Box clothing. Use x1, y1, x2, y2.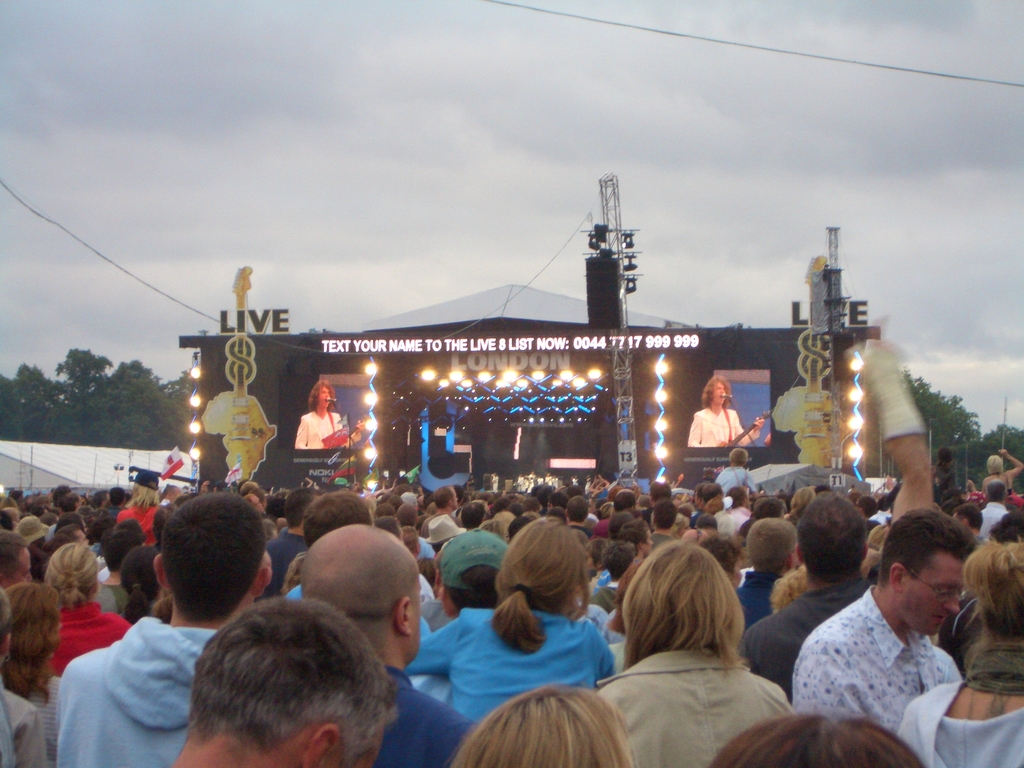
262, 529, 314, 607.
